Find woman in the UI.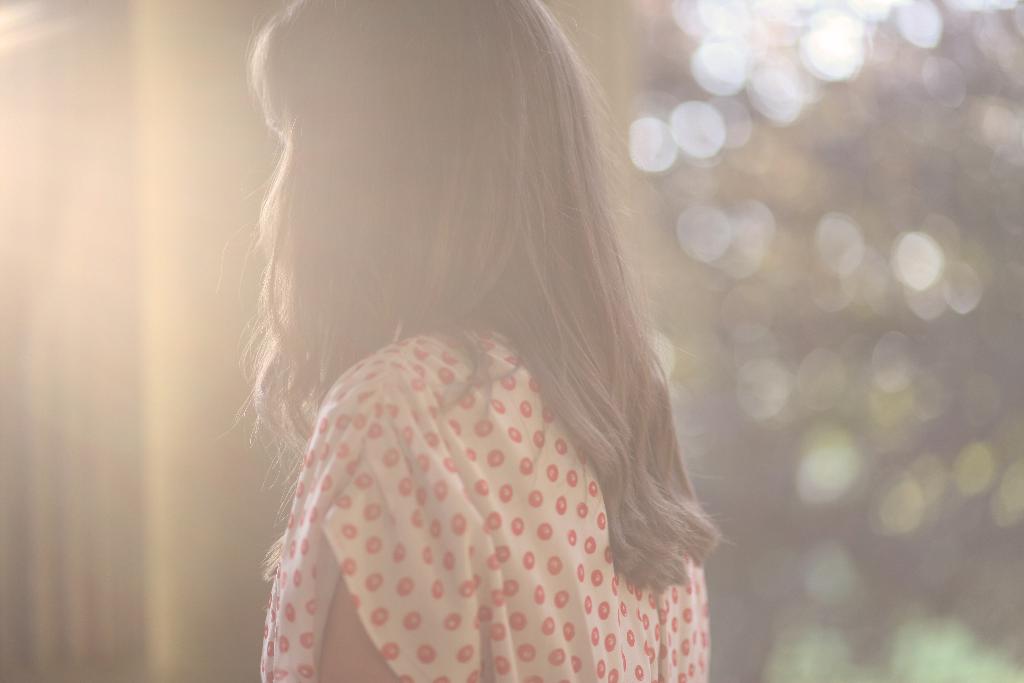
UI element at (x1=183, y1=21, x2=748, y2=663).
